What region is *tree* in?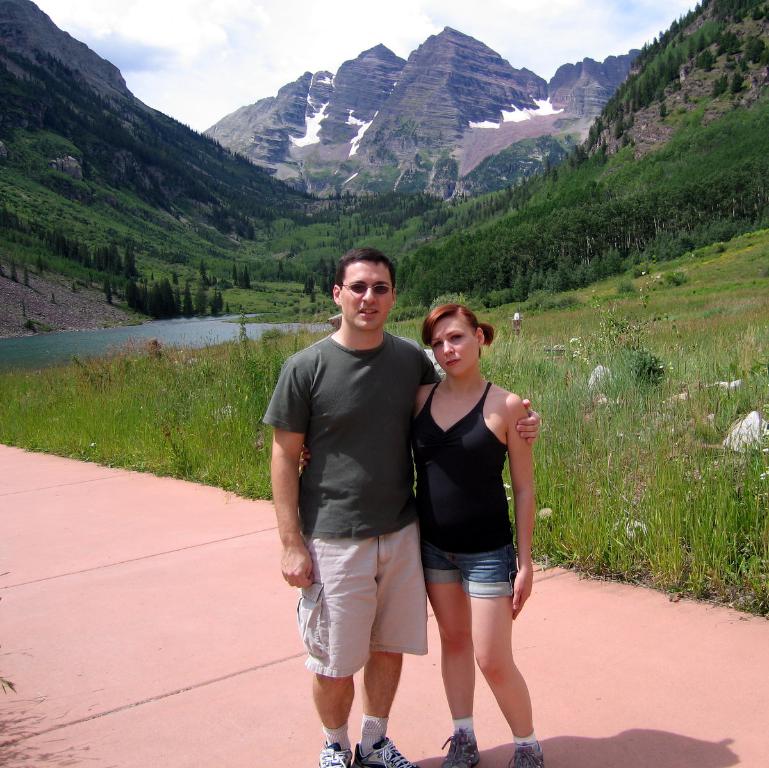
198, 259, 216, 289.
